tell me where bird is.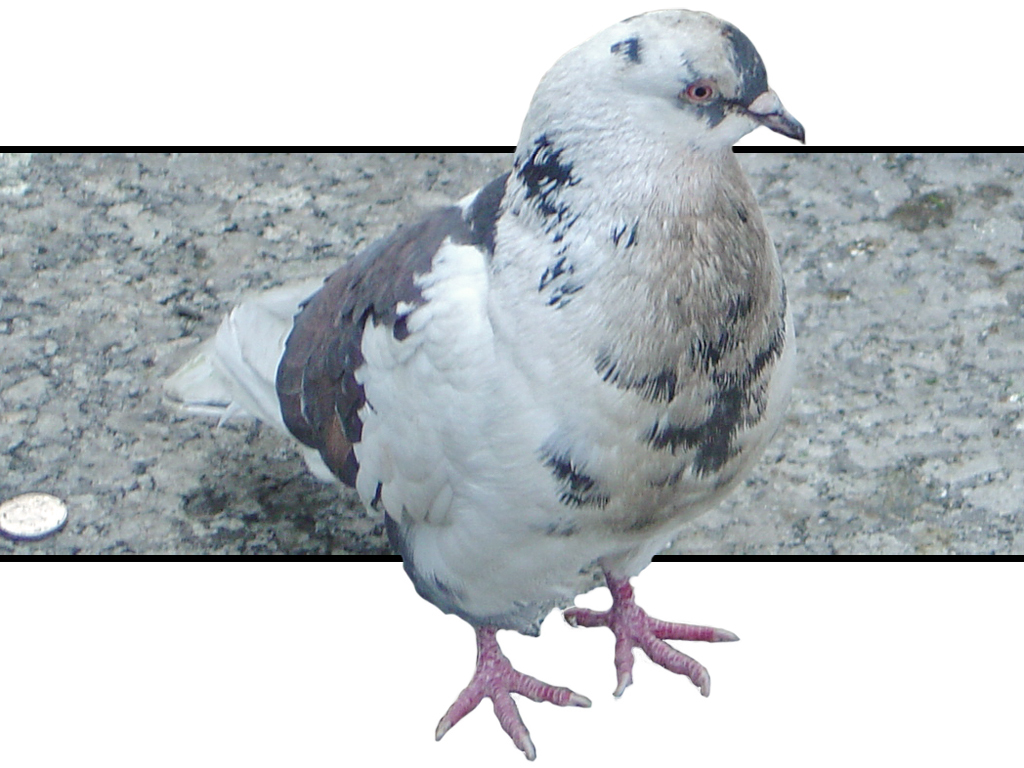
bird is at (left=214, top=0, right=806, bottom=732).
